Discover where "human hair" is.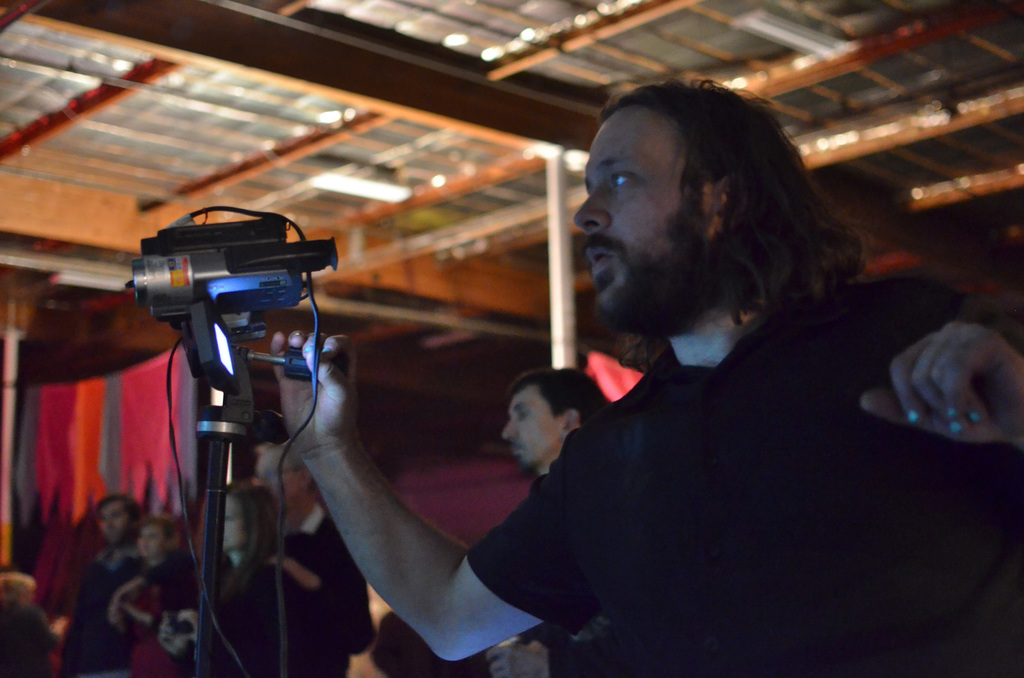
Discovered at [0,574,33,607].
